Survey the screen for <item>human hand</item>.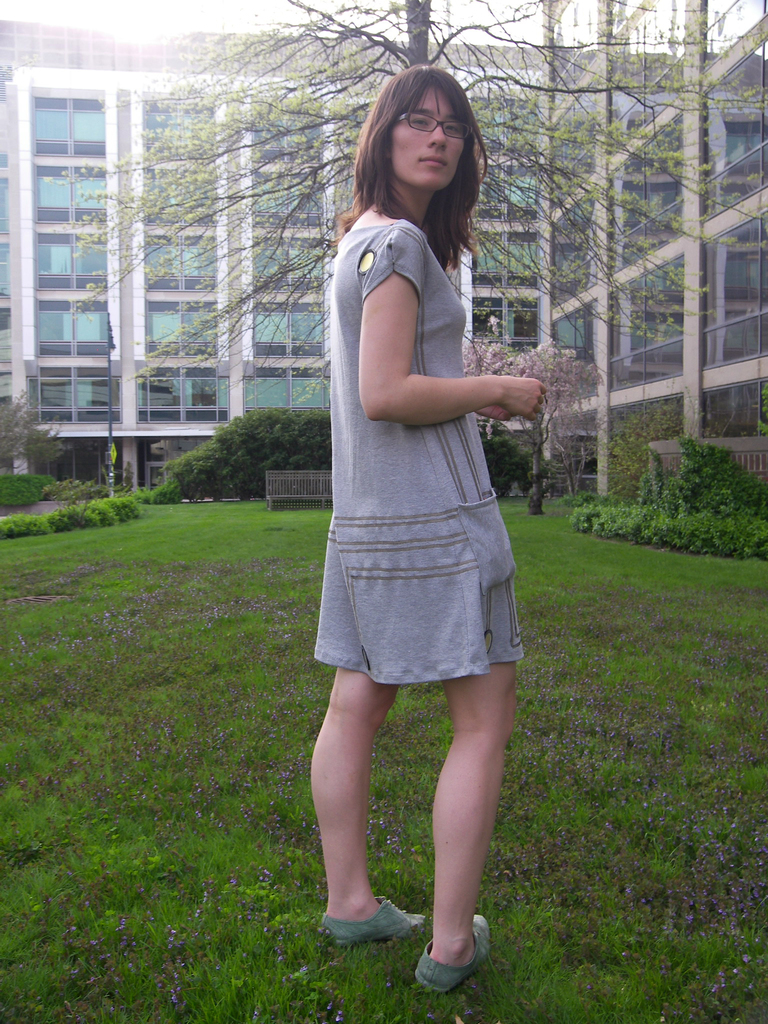
Survey found: BBox(476, 407, 516, 424).
